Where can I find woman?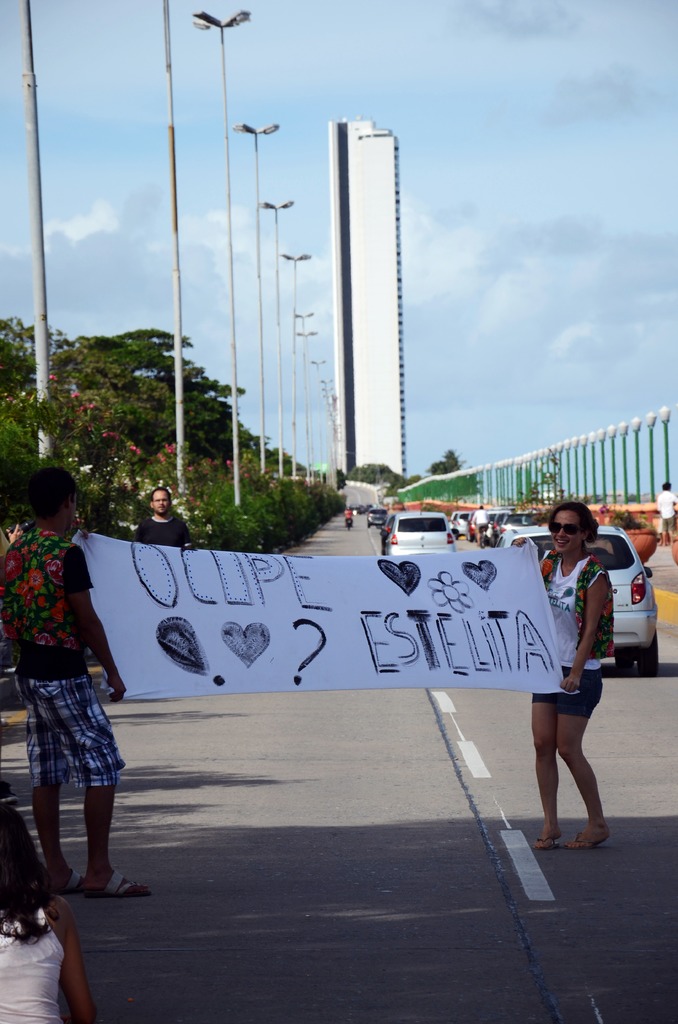
You can find it at <region>510, 502, 615, 851</region>.
